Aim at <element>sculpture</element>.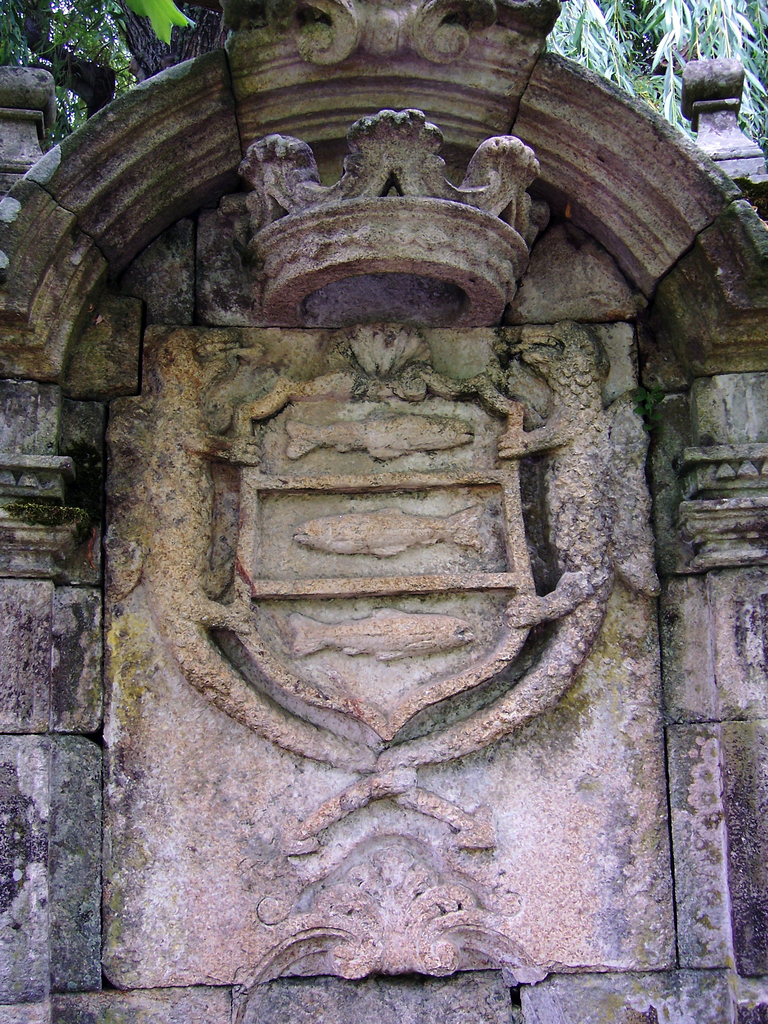
Aimed at Rect(289, 604, 479, 667).
